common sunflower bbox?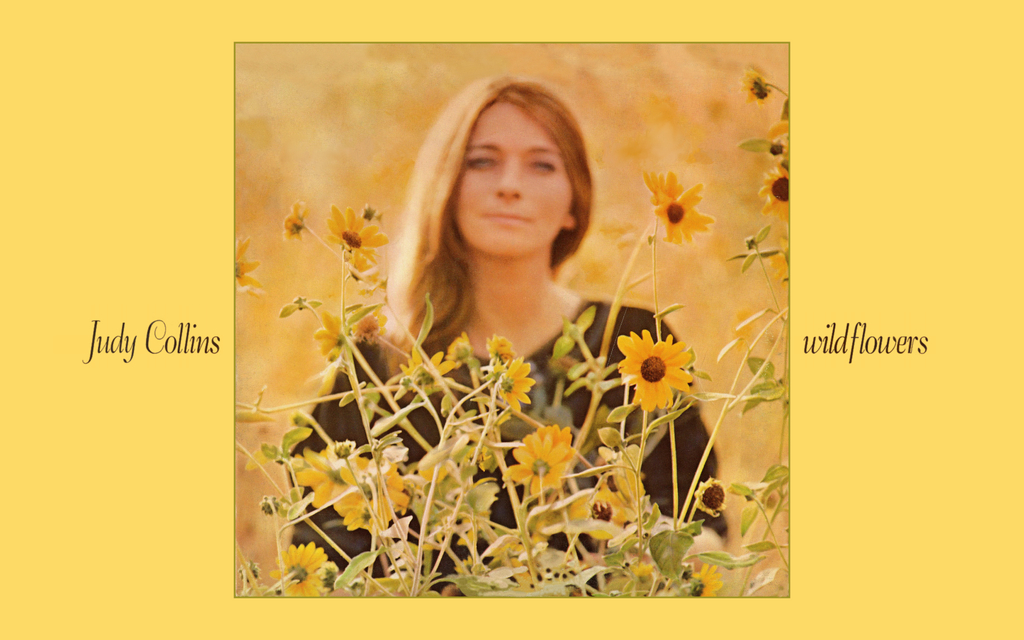
bbox(408, 345, 442, 391)
